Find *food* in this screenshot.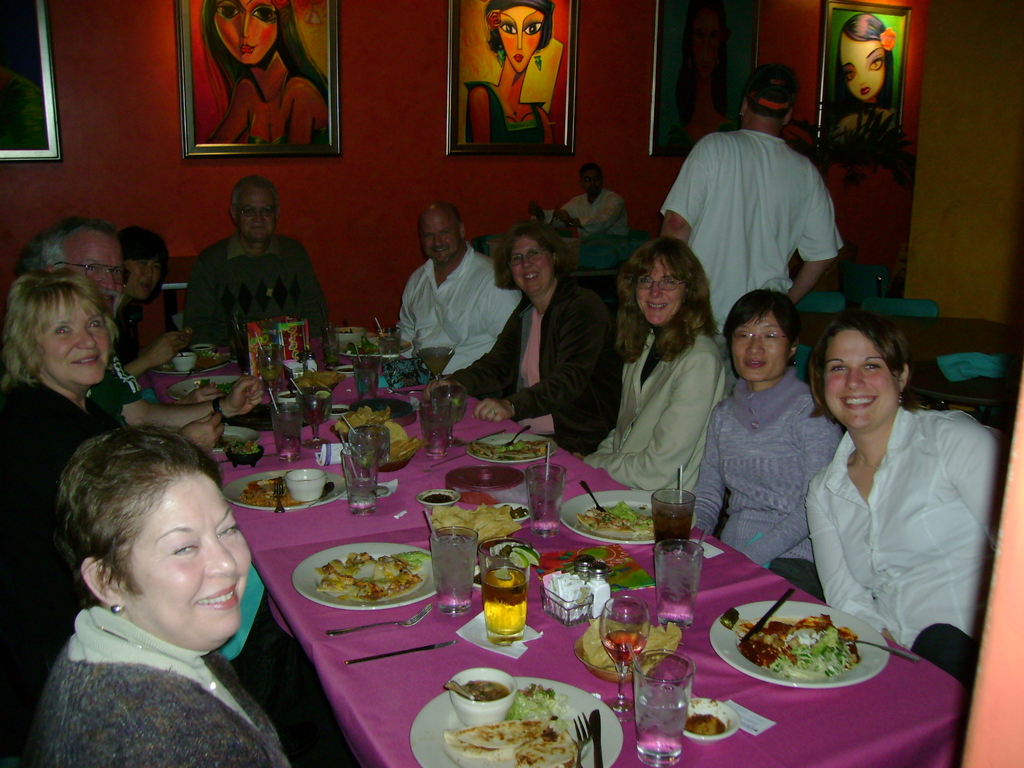
The bounding box for *food* is 516/724/580/767.
